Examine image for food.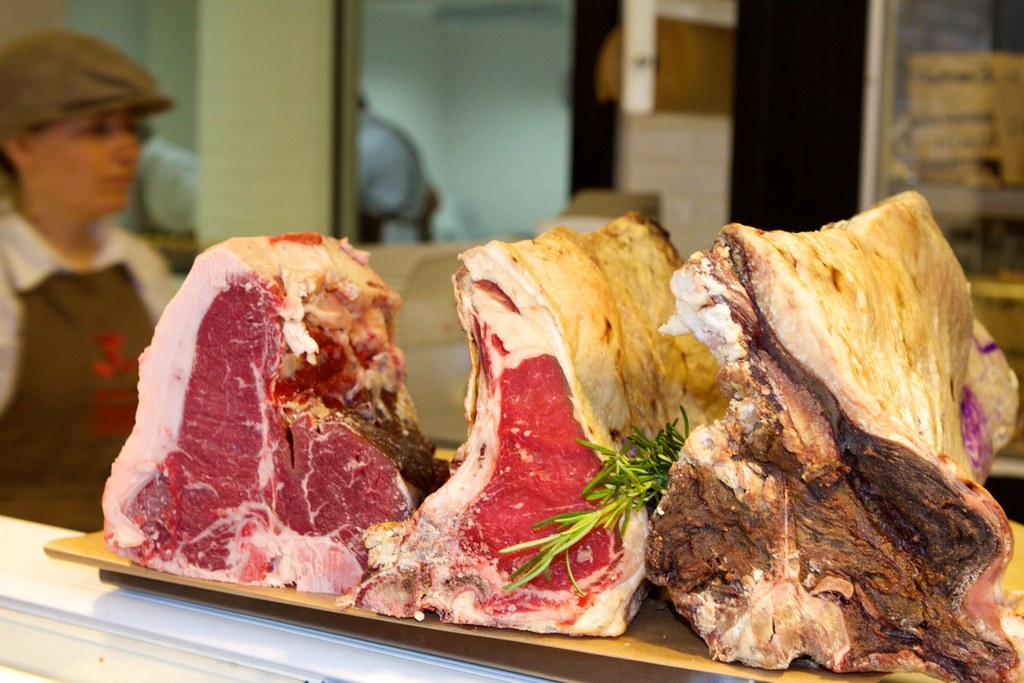
Examination result: Rect(97, 227, 451, 595).
